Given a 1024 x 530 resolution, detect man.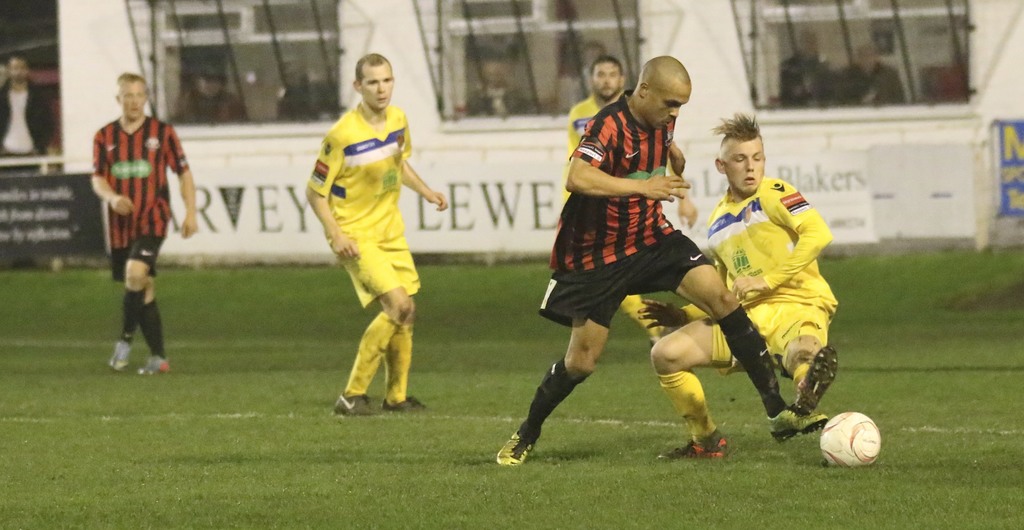
{"x1": 300, "y1": 52, "x2": 449, "y2": 421}.
